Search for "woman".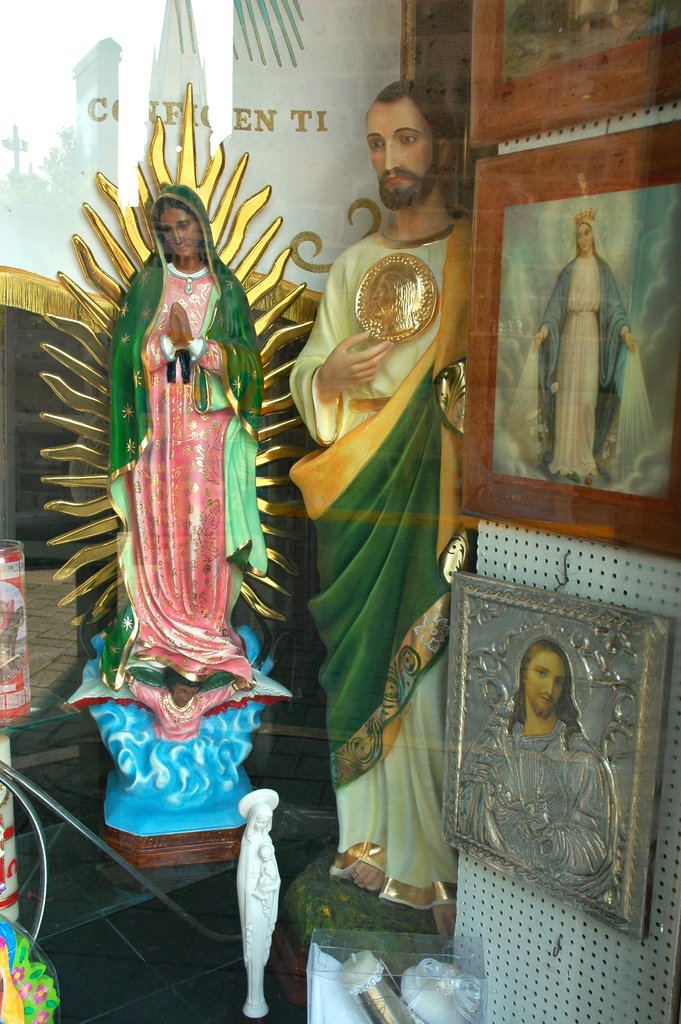
Found at locate(67, 44, 309, 904).
